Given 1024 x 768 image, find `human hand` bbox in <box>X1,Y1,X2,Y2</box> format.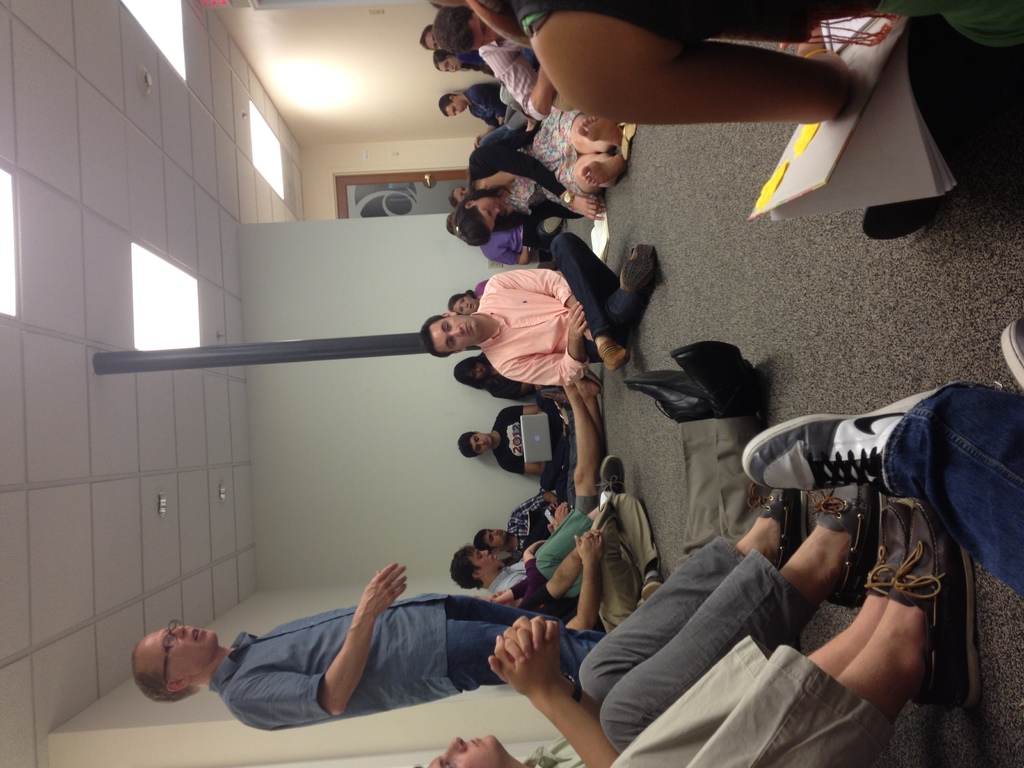
<box>572,532,604,569</box>.
